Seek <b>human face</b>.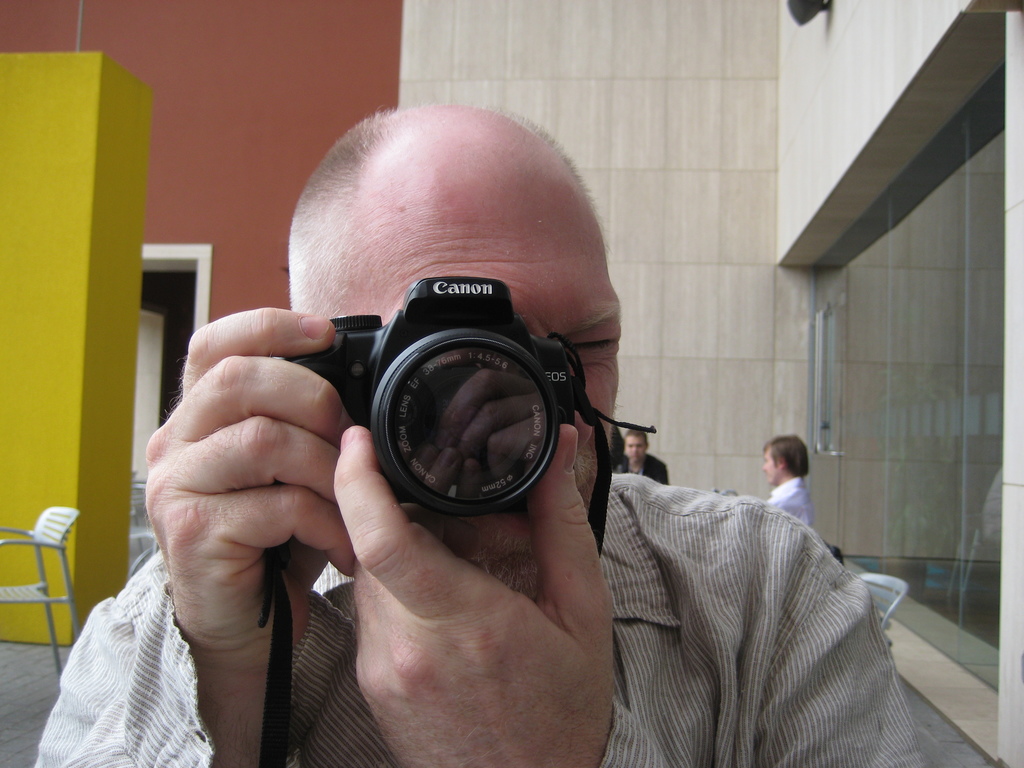
[340,163,621,604].
